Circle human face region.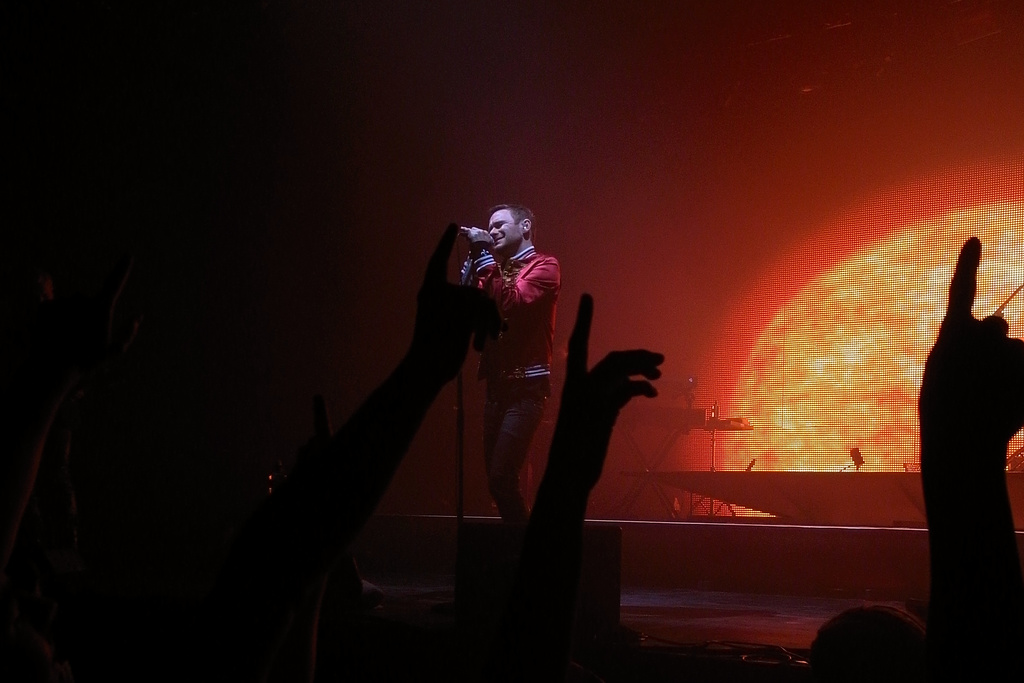
Region: 489, 215, 524, 253.
